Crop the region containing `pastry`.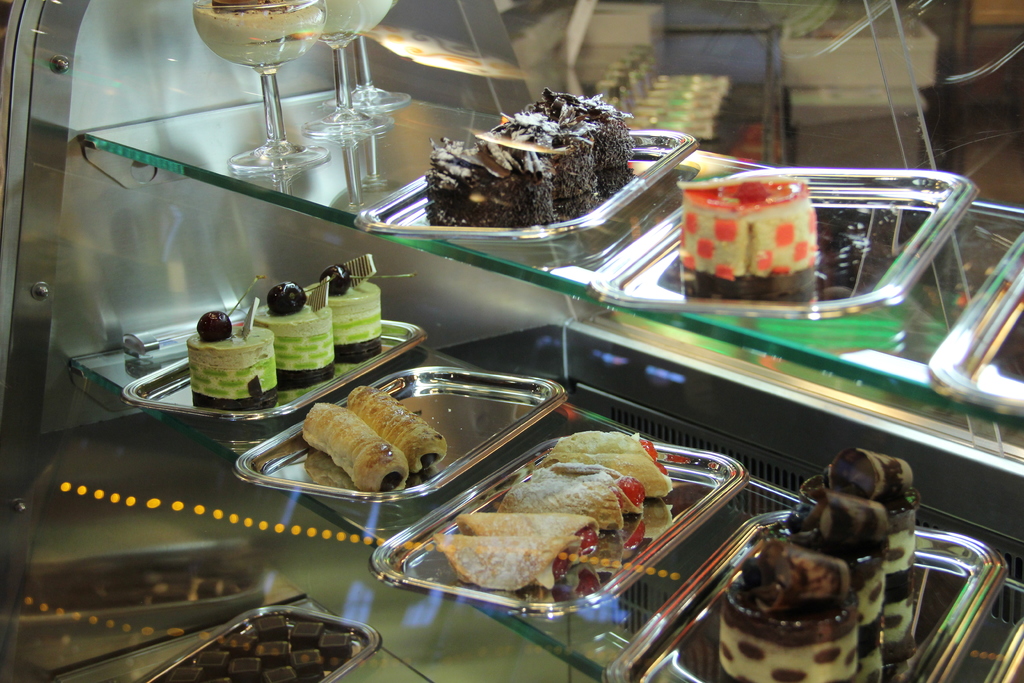
Crop region: (x1=495, y1=465, x2=643, y2=536).
